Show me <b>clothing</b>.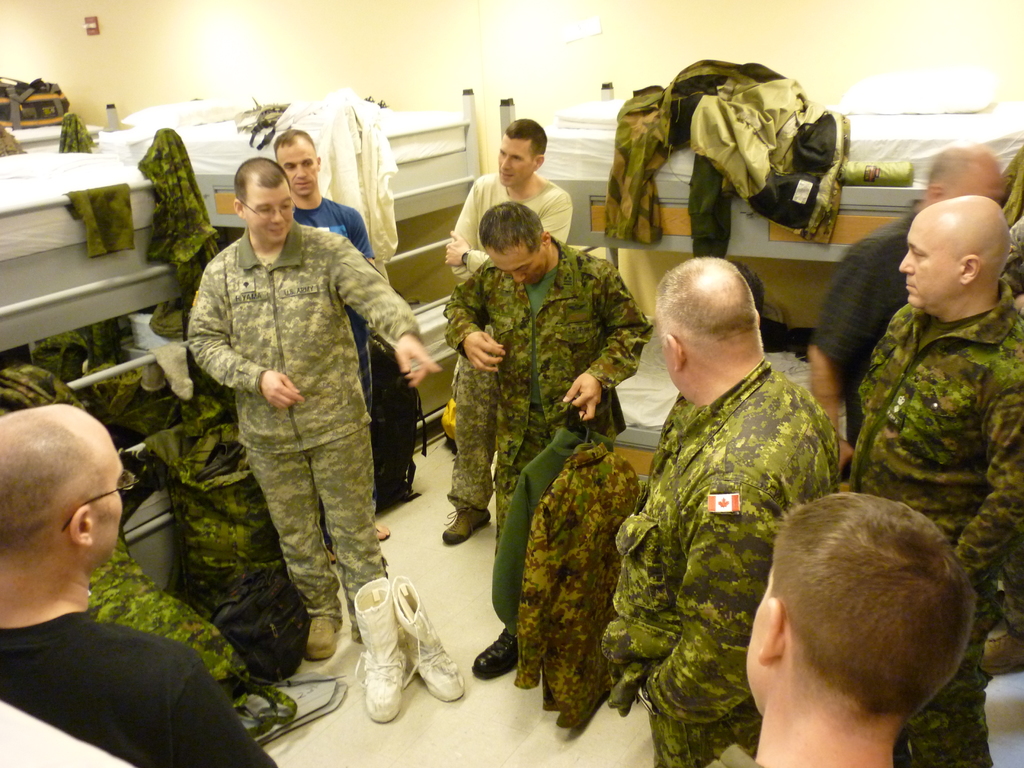
<b>clothing</b> is here: 0 328 337 727.
